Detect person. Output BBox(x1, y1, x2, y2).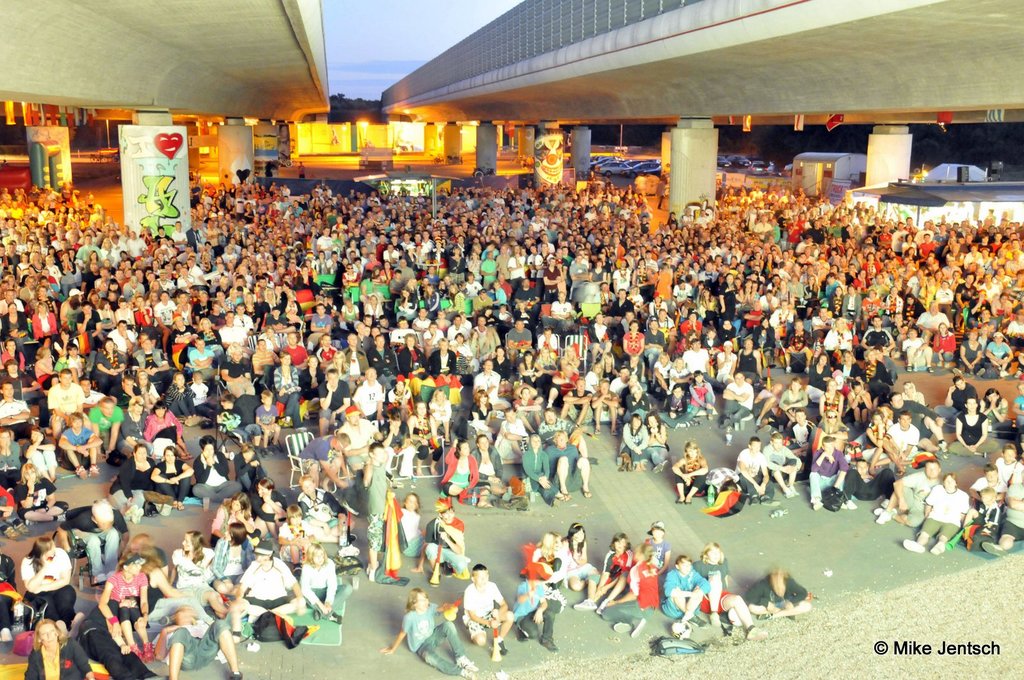
BBox(160, 367, 194, 420).
